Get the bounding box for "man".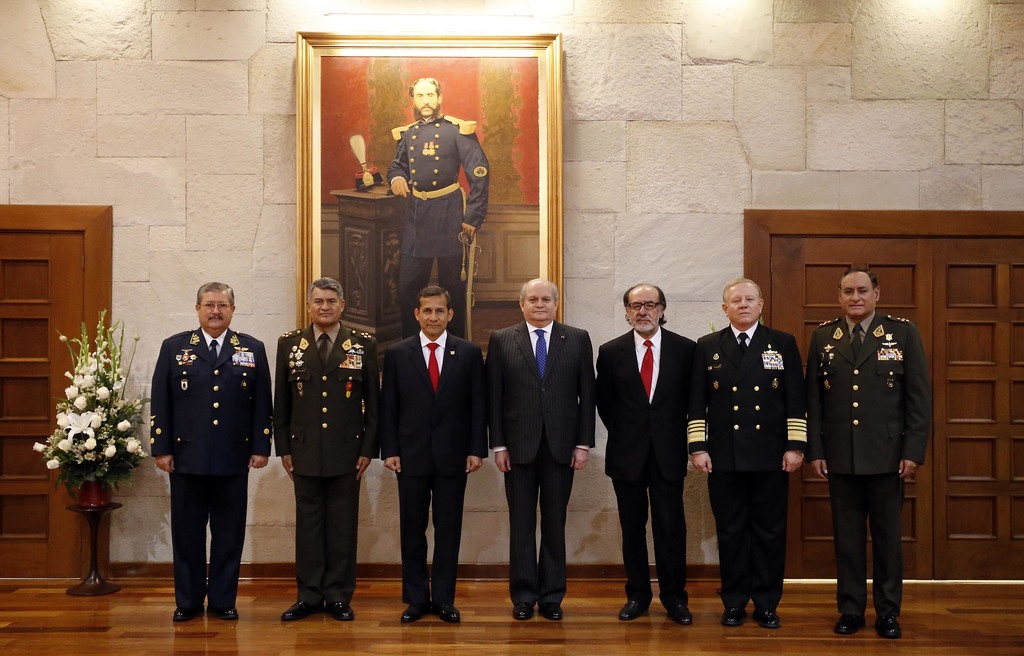
<region>378, 78, 499, 342</region>.
